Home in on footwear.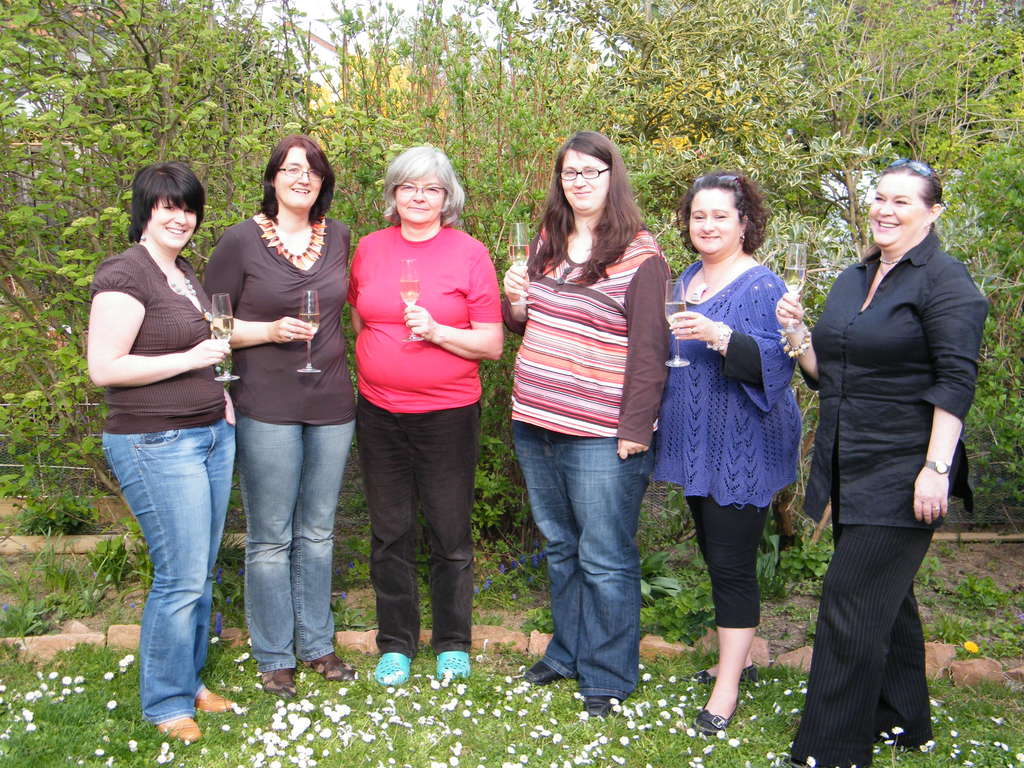
Homed in at [left=585, top=689, right=625, bottom=722].
